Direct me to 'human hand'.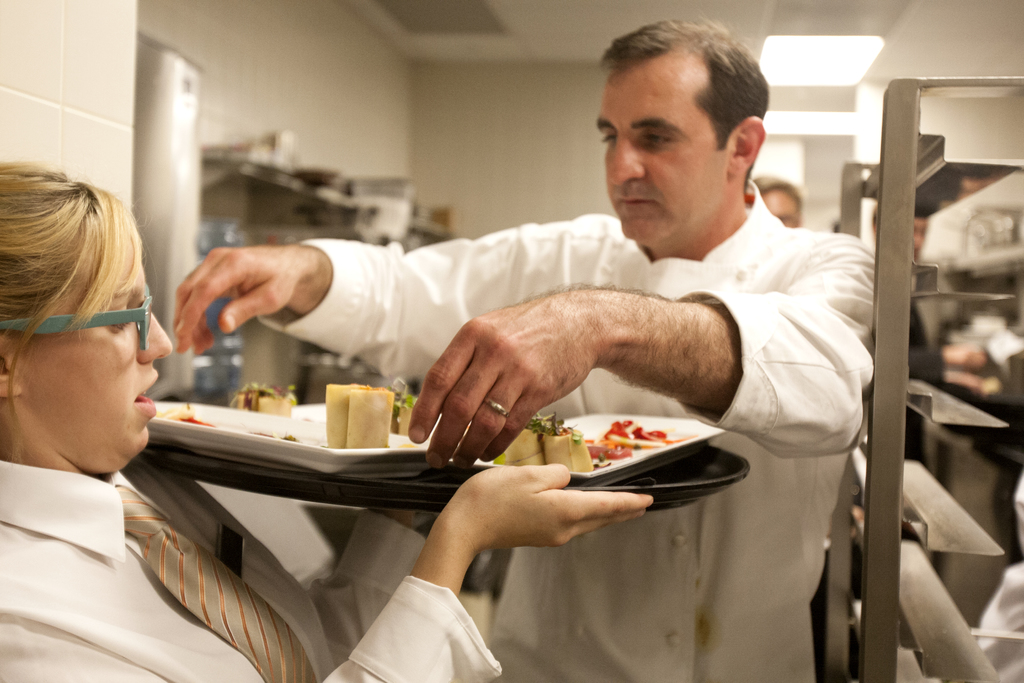
Direction: rect(966, 342, 988, 365).
